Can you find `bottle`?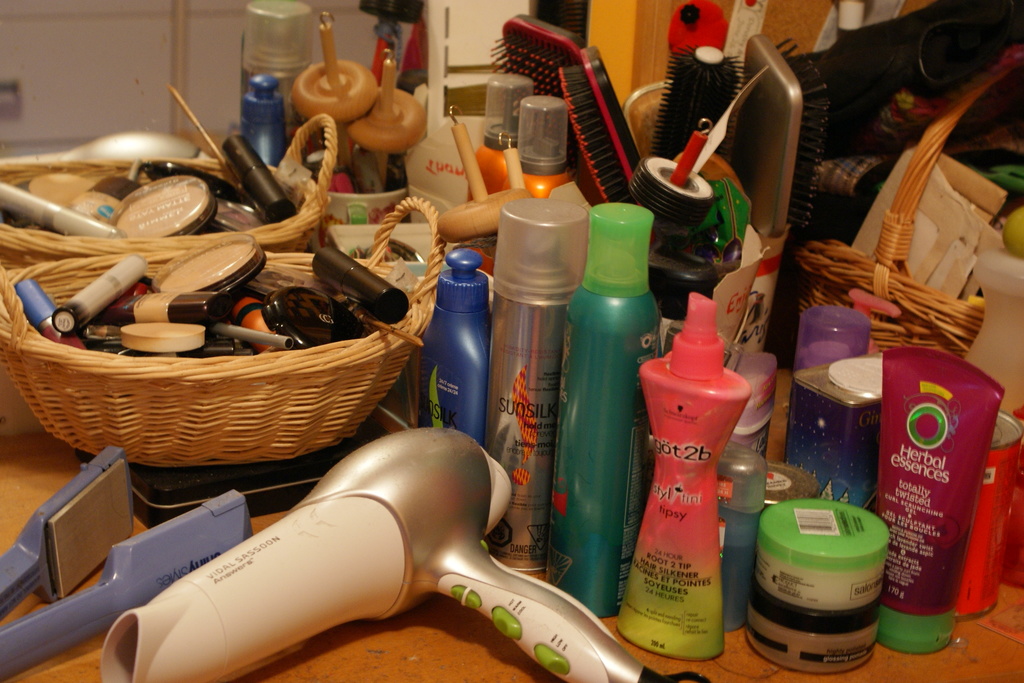
Yes, bounding box: left=549, top=204, right=653, bottom=623.
